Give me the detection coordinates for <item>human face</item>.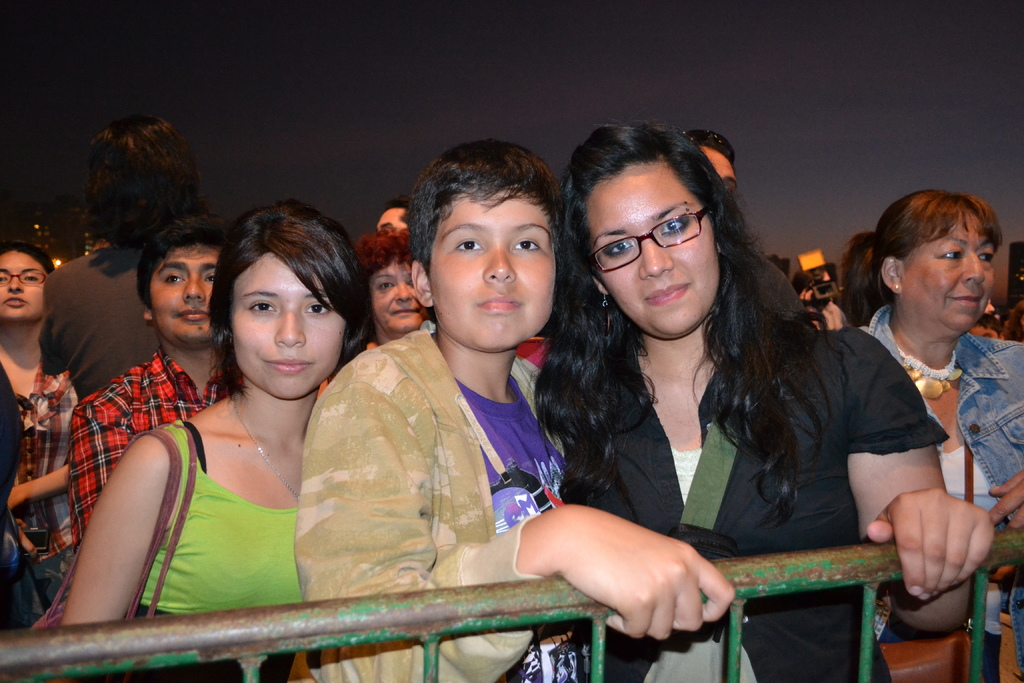
(left=152, top=254, right=206, bottom=339).
